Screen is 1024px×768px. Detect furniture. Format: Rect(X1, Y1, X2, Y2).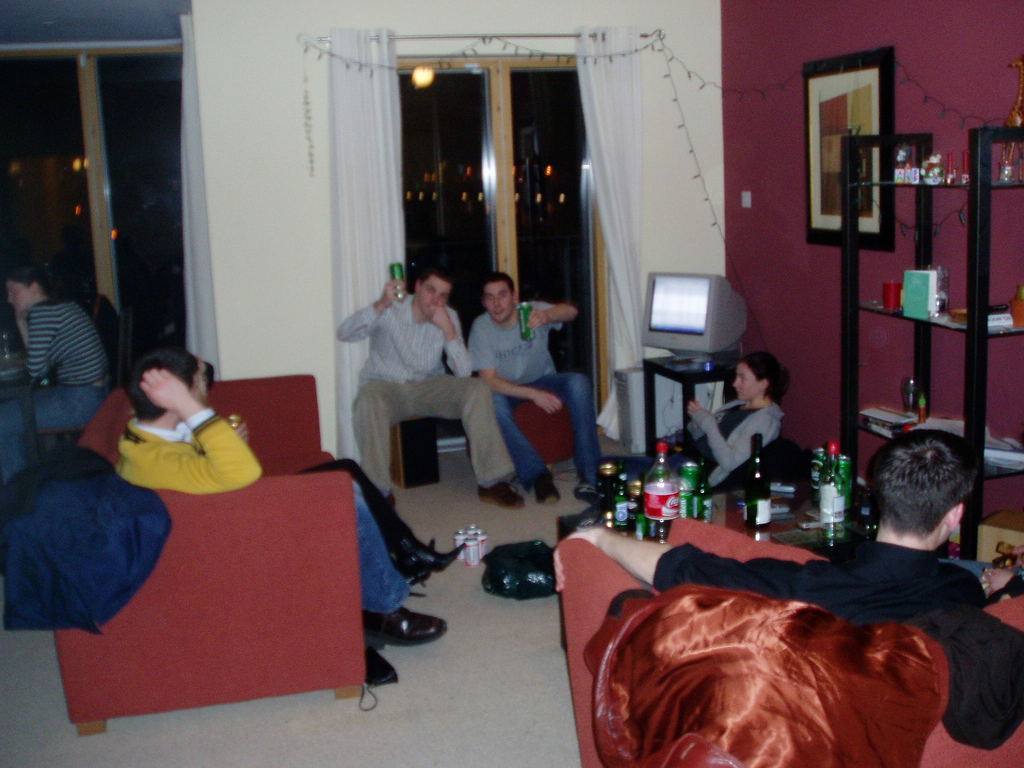
Rect(390, 415, 465, 490).
